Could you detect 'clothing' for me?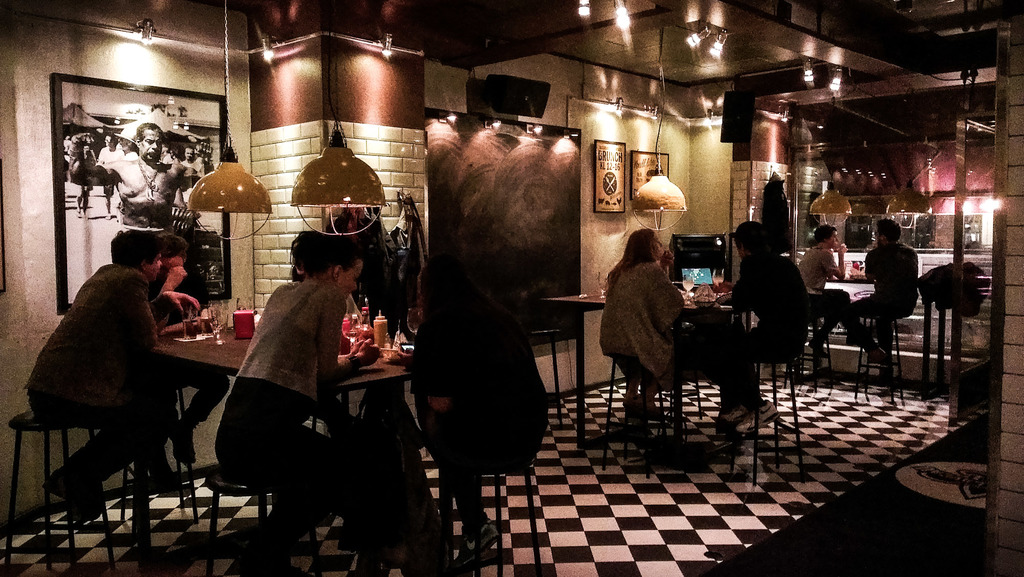
Detection result: 215, 287, 348, 547.
